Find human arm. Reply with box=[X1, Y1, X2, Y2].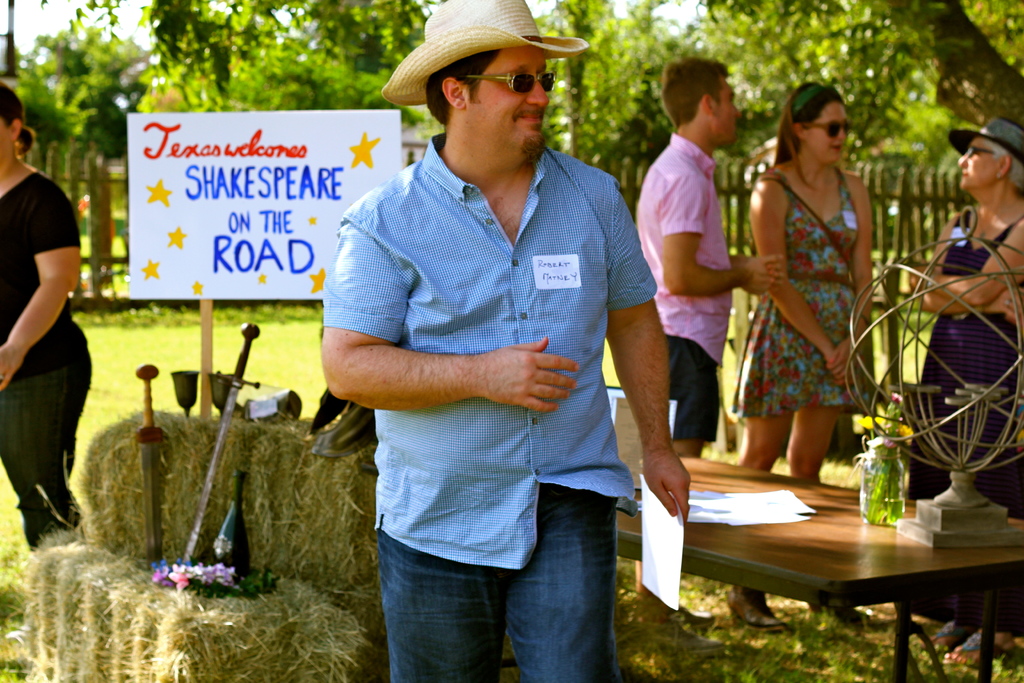
box=[0, 187, 84, 391].
